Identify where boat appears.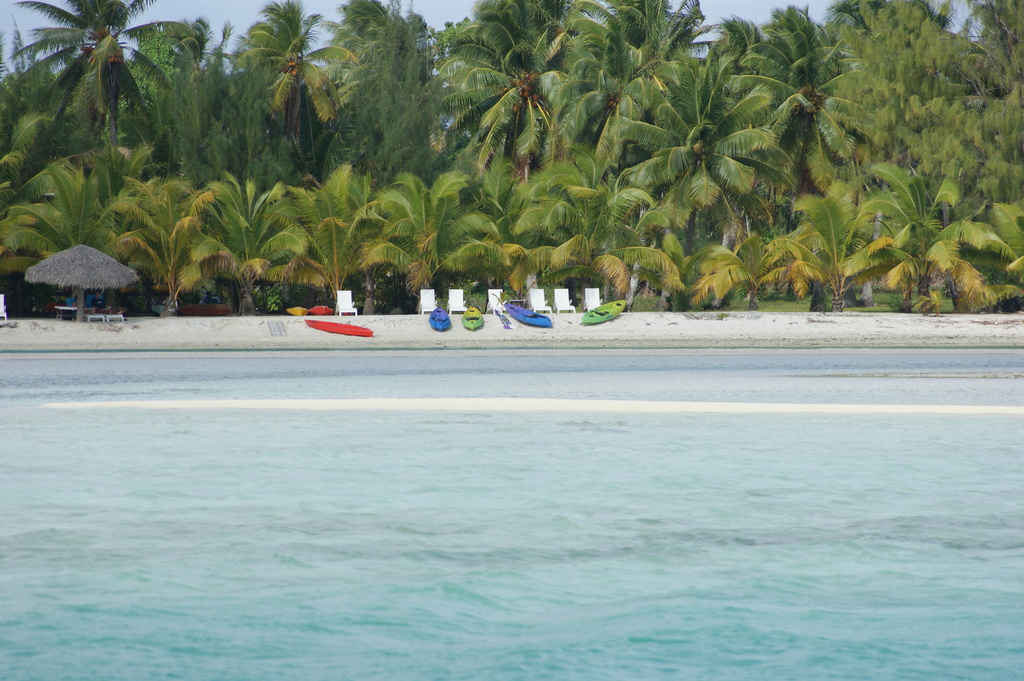
Appears at <region>302, 319, 377, 335</region>.
